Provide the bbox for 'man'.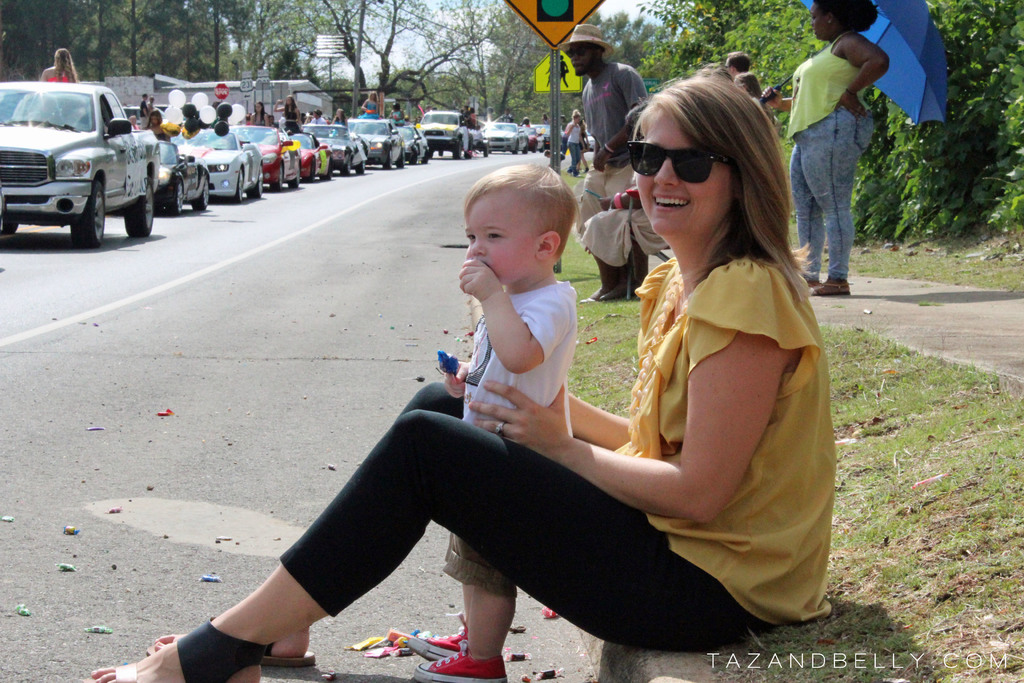
x1=557 y1=19 x2=648 y2=299.
